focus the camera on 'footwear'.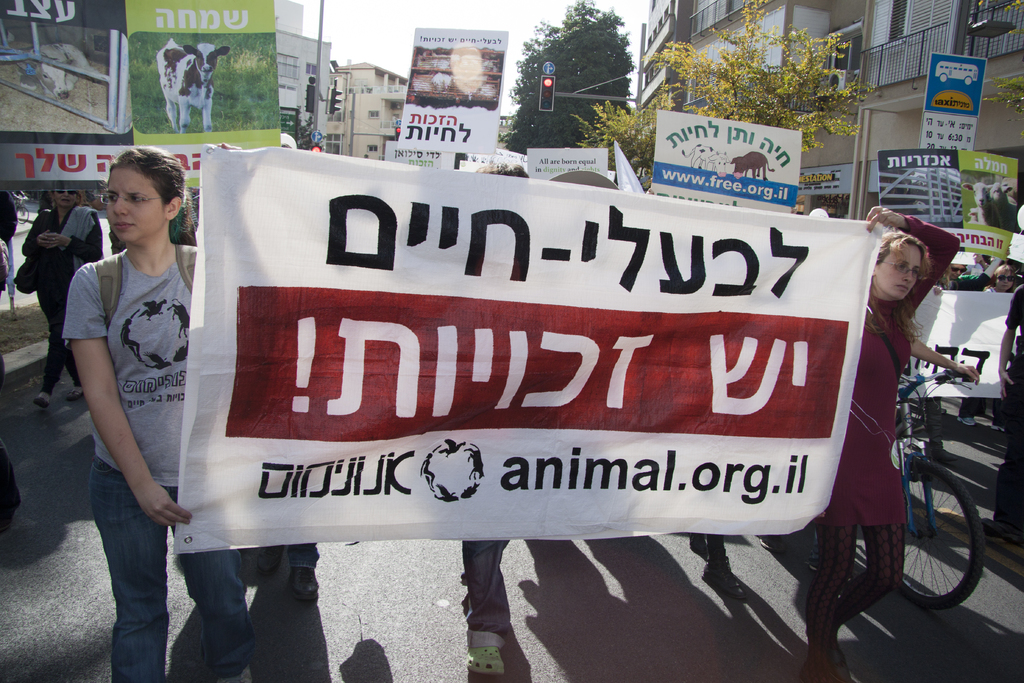
Focus region: select_region(67, 391, 86, 404).
